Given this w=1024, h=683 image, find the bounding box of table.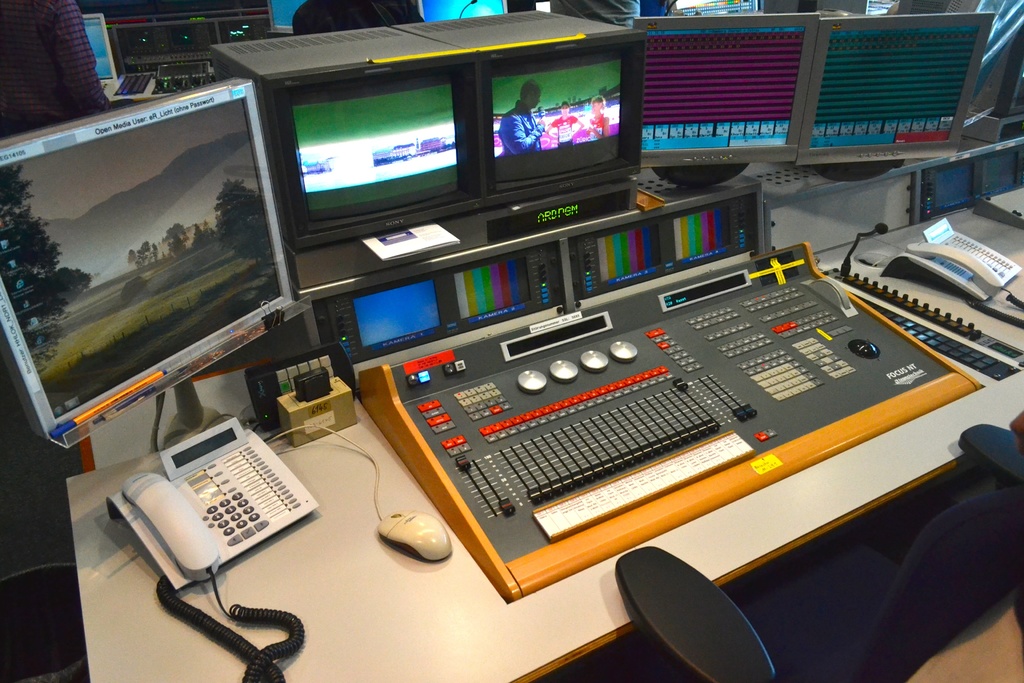
10/164/1023/680.
